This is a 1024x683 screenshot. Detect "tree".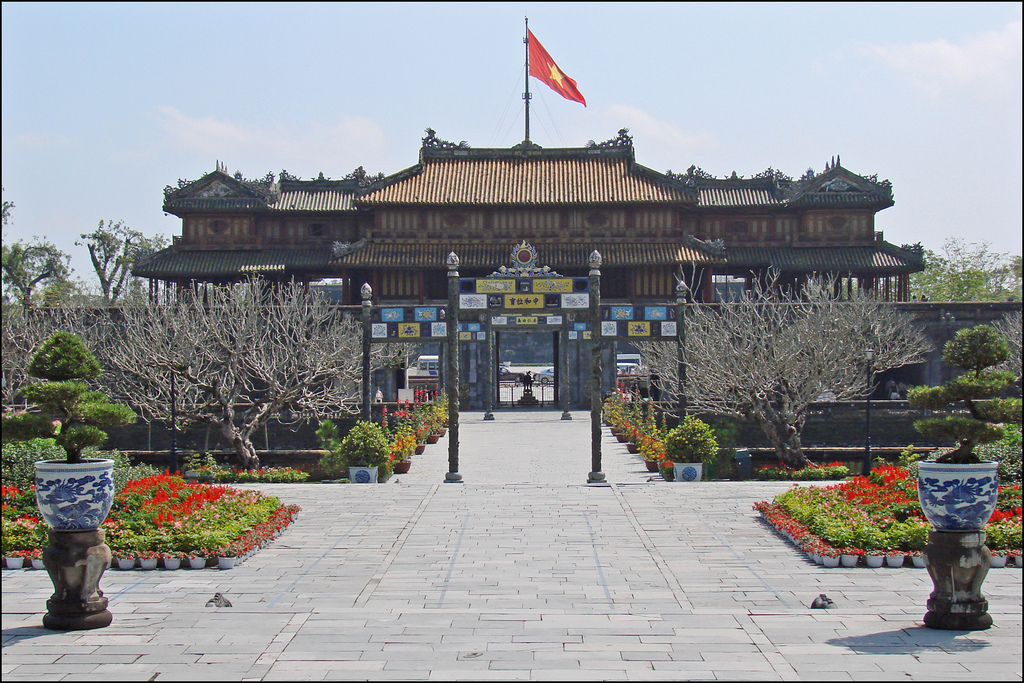
<box>644,259,939,450</box>.
